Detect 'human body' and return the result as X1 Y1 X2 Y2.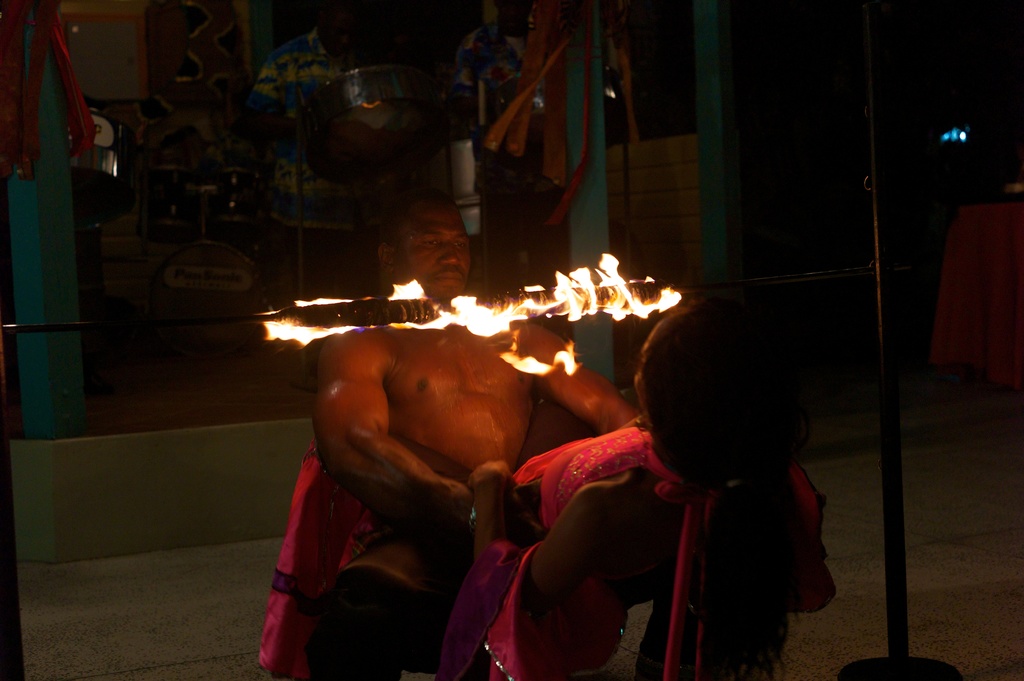
454 458 836 680.
